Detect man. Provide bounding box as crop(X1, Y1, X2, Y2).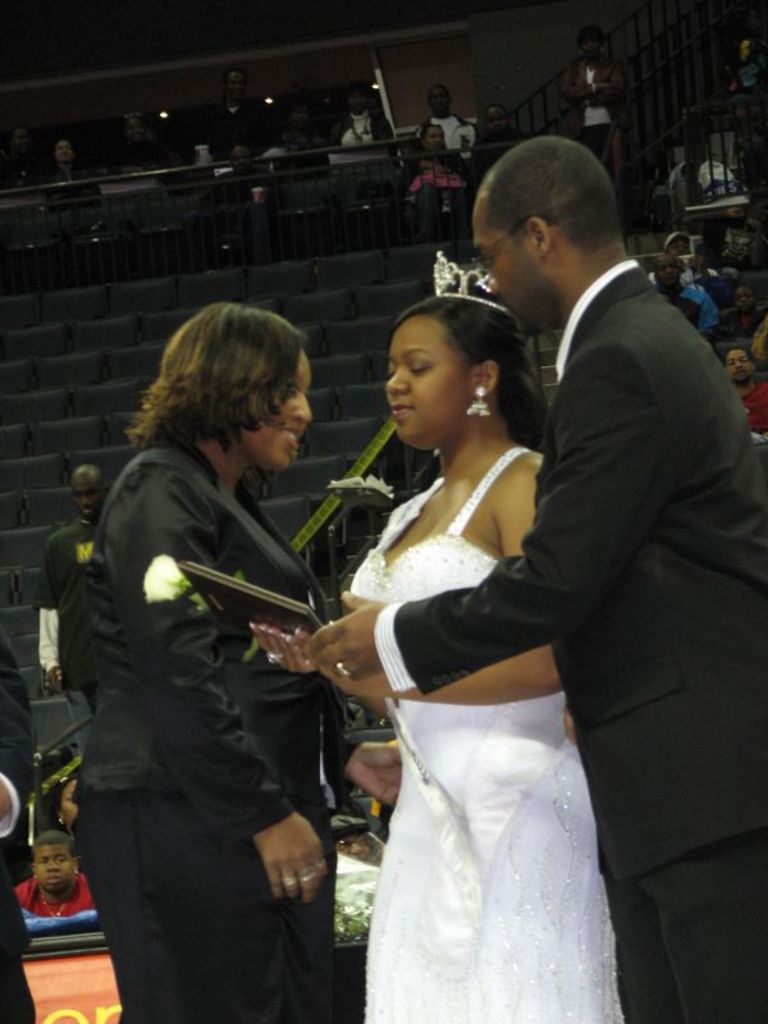
crop(664, 251, 719, 334).
